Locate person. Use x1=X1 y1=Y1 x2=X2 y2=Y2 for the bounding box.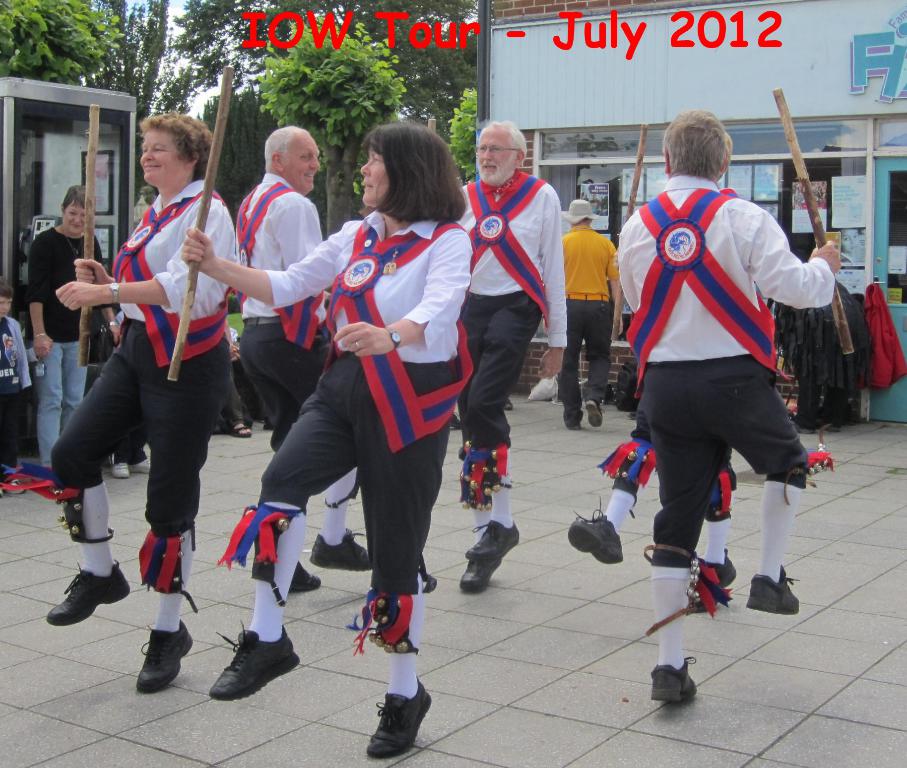
x1=440 y1=120 x2=572 y2=600.
